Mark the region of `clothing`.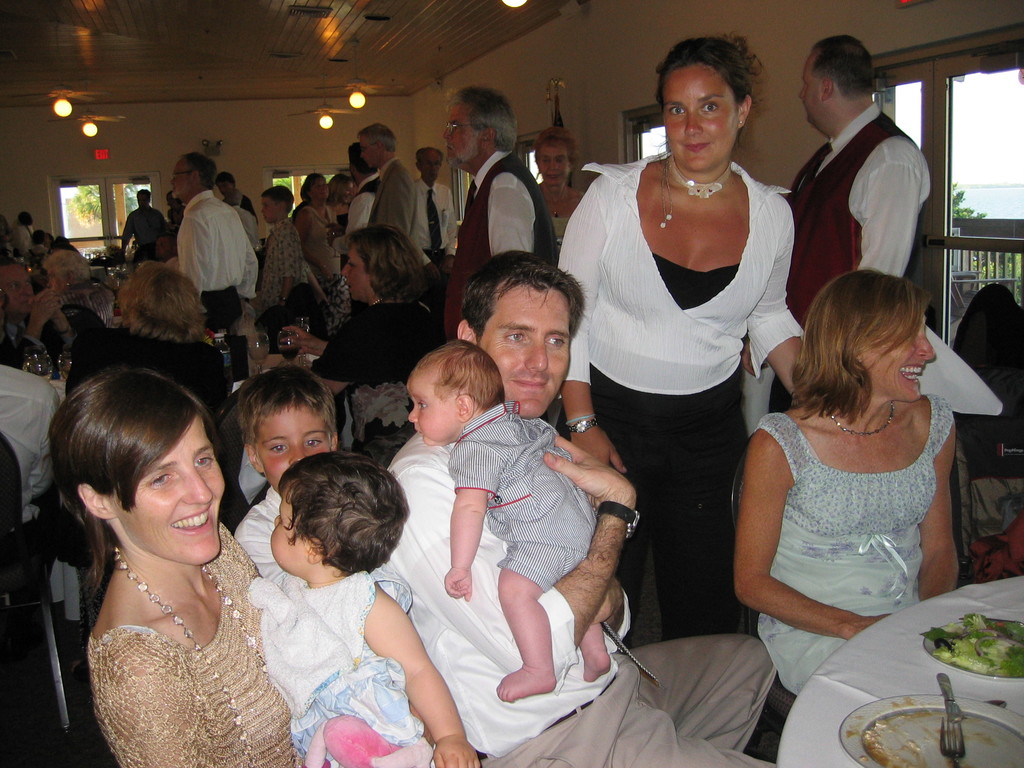
Region: bbox(291, 198, 352, 291).
